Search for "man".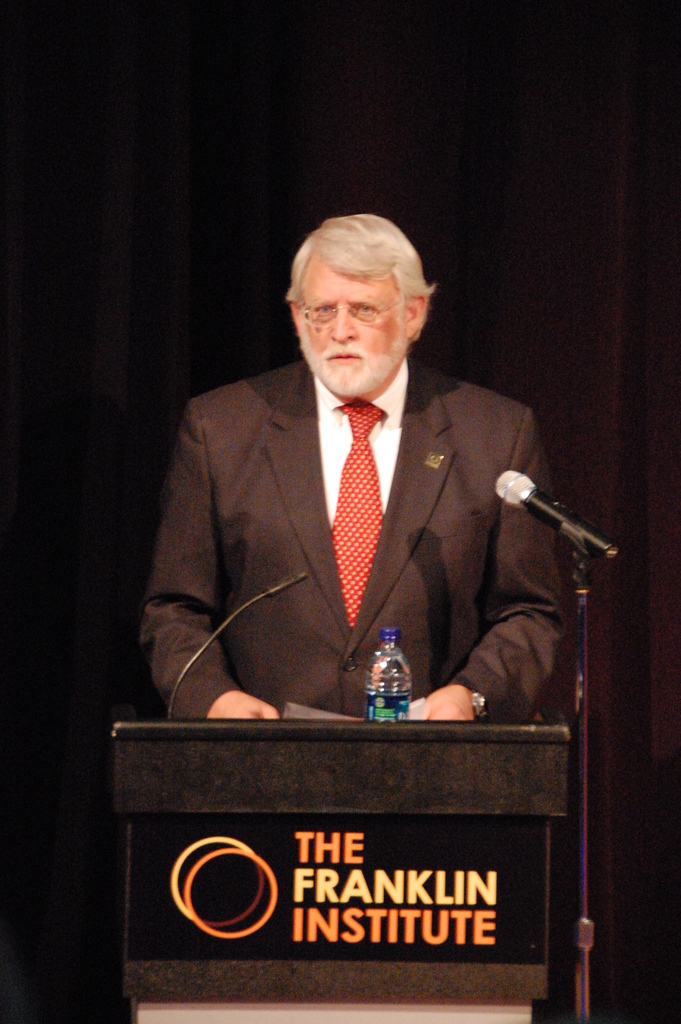
Found at <bbox>139, 223, 581, 778</bbox>.
